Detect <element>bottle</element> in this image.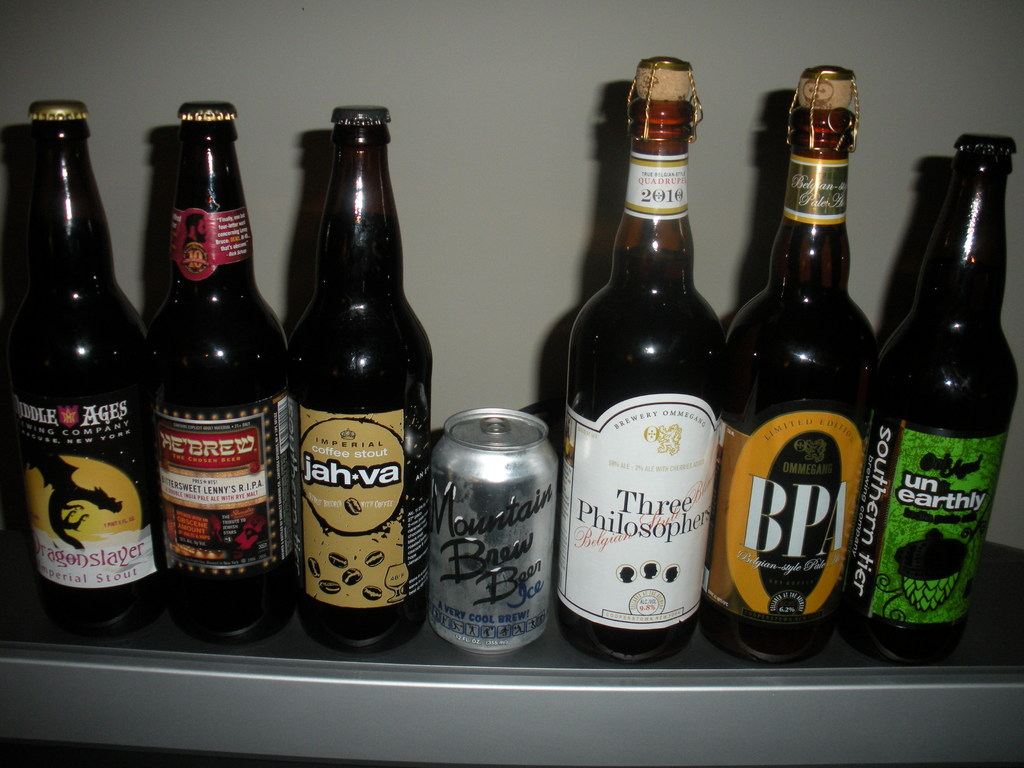
Detection: (146,105,291,646).
